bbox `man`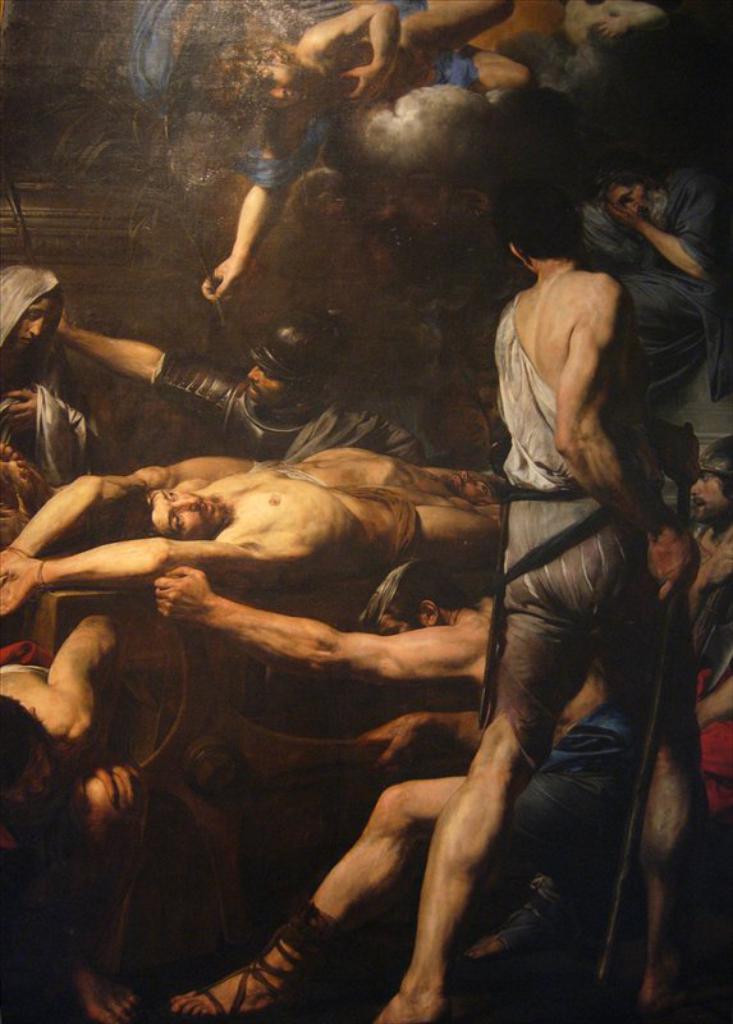
[371, 169, 688, 1023]
